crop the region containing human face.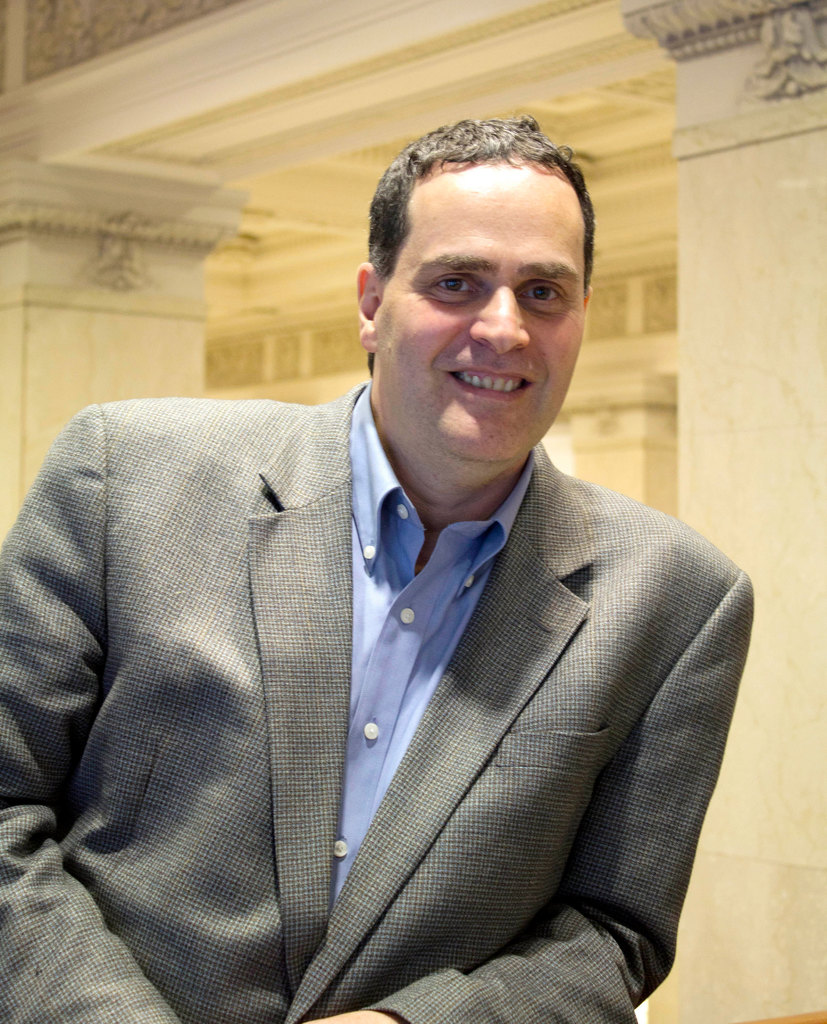
Crop region: l=379, t=157, r=586, b=475.
